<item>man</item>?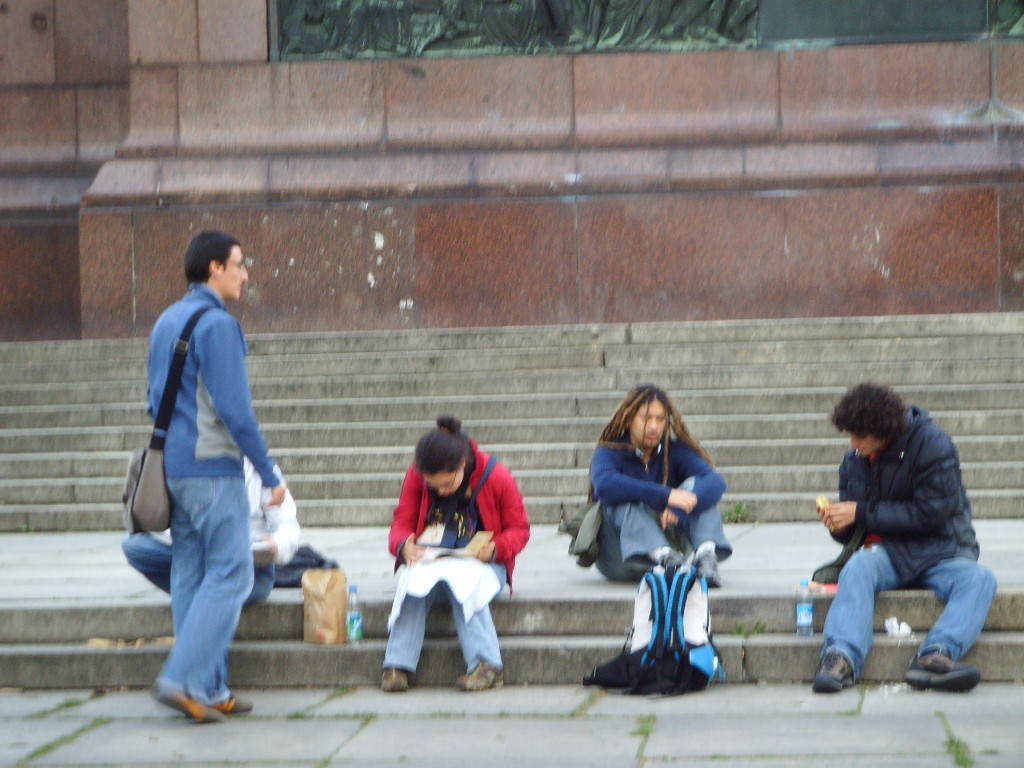
pyautogui.locateOnScreen(802, 364, 997, 712)
